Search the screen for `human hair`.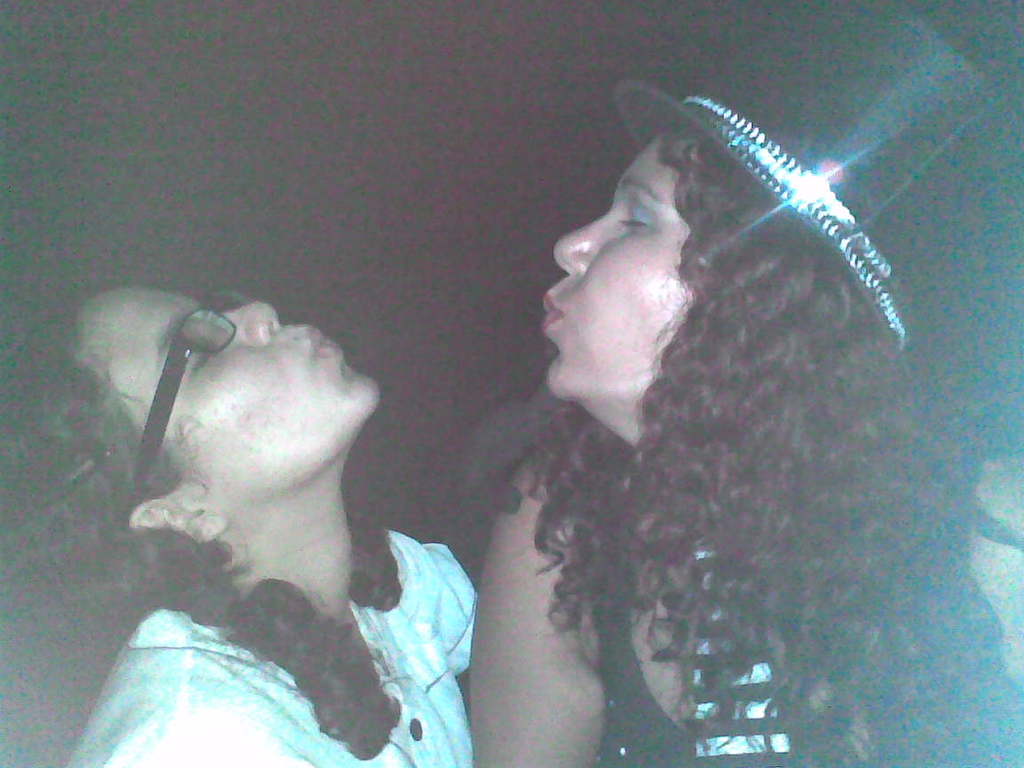
Found at <bbox>12, 317, 391, 740</bbox>.
